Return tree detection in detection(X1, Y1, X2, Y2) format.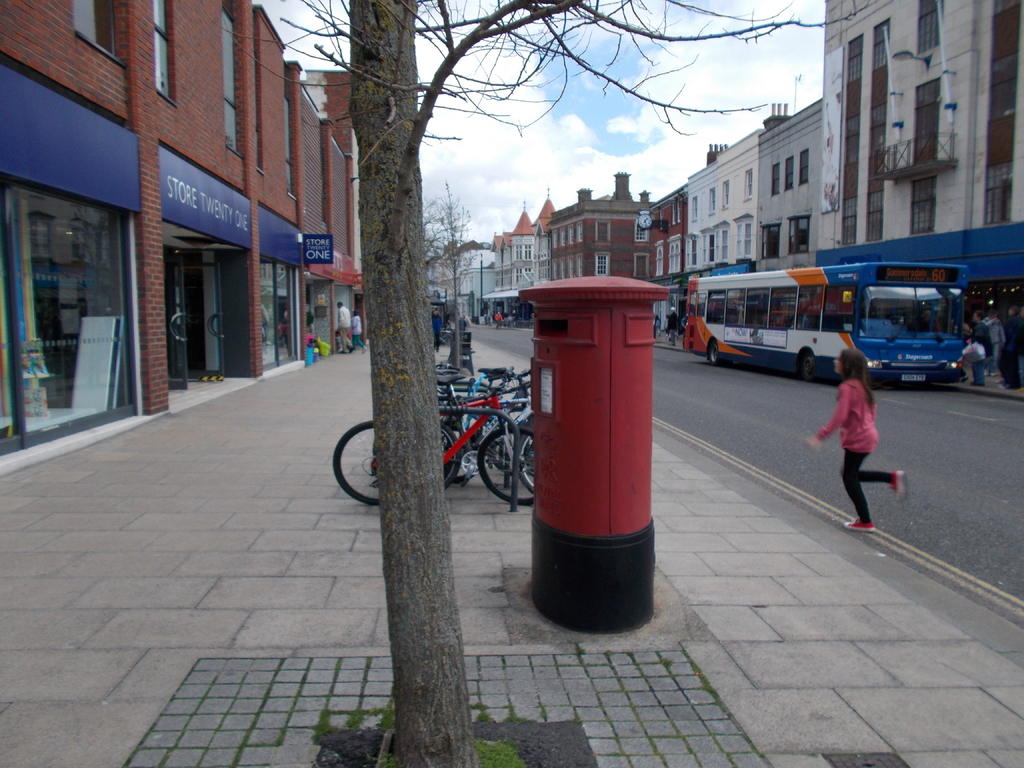
detection(243, 0, 888, 767).
